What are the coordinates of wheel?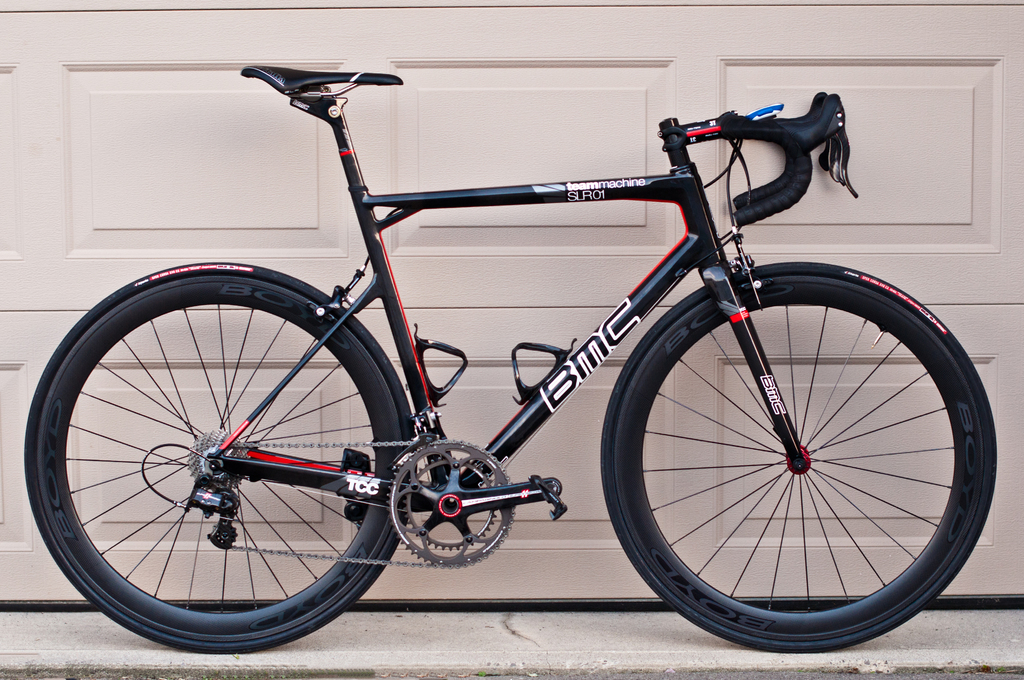
<region>620, 270, 981, 641</region>.
